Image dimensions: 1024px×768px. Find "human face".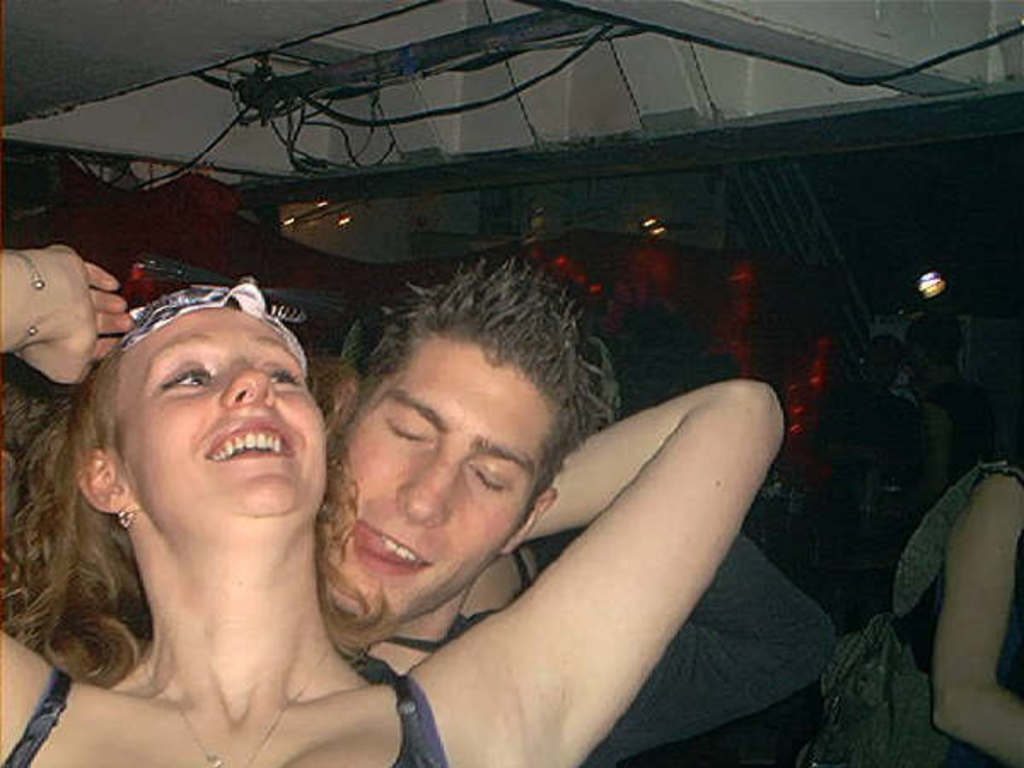
[left=329, top=340, right=544, bottom=618].
